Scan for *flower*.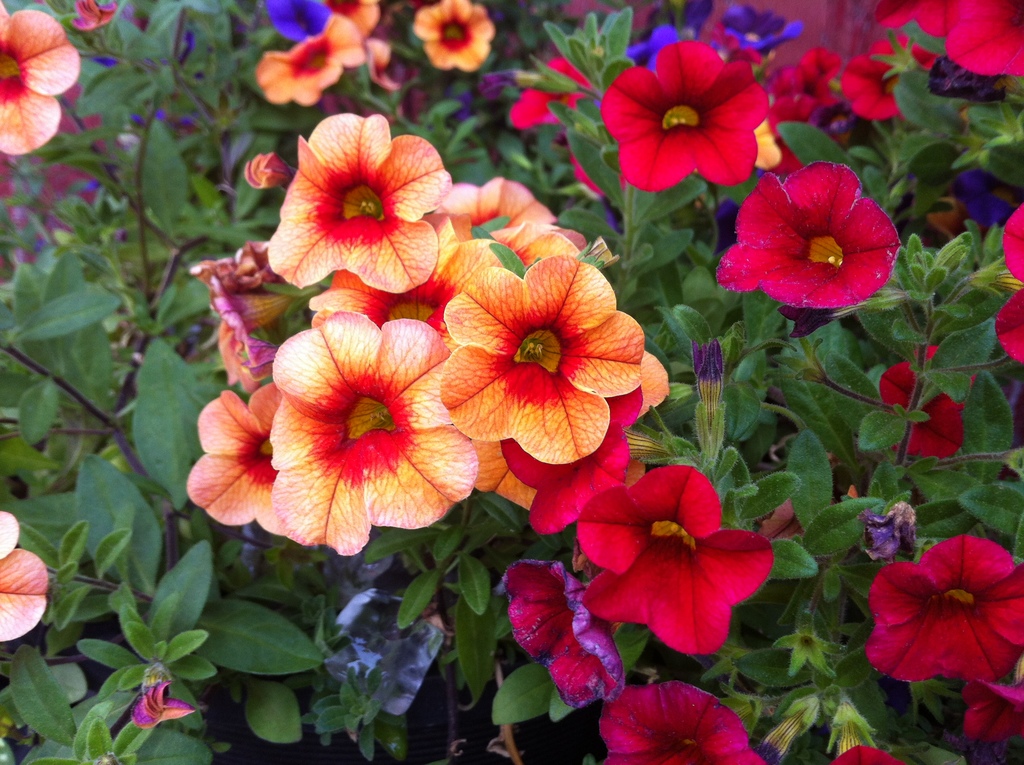
Scan result: bbox(183, 239, 305, 393).
